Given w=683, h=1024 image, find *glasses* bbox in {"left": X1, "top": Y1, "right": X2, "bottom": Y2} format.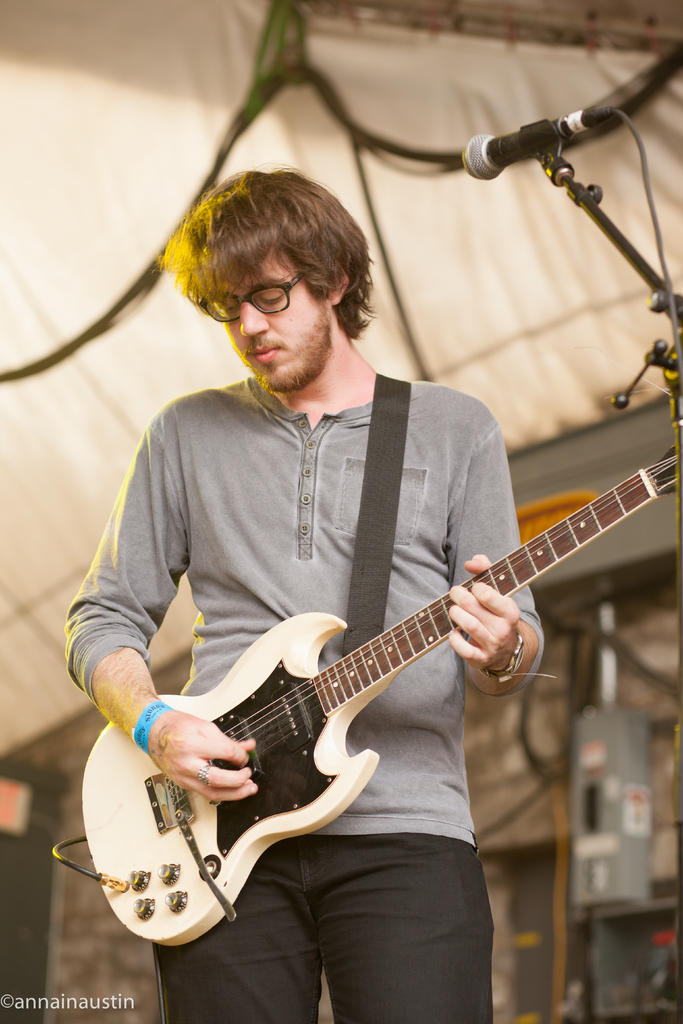
{"left": 197, "top": 273, "right": 308, "bottom": 324}.
